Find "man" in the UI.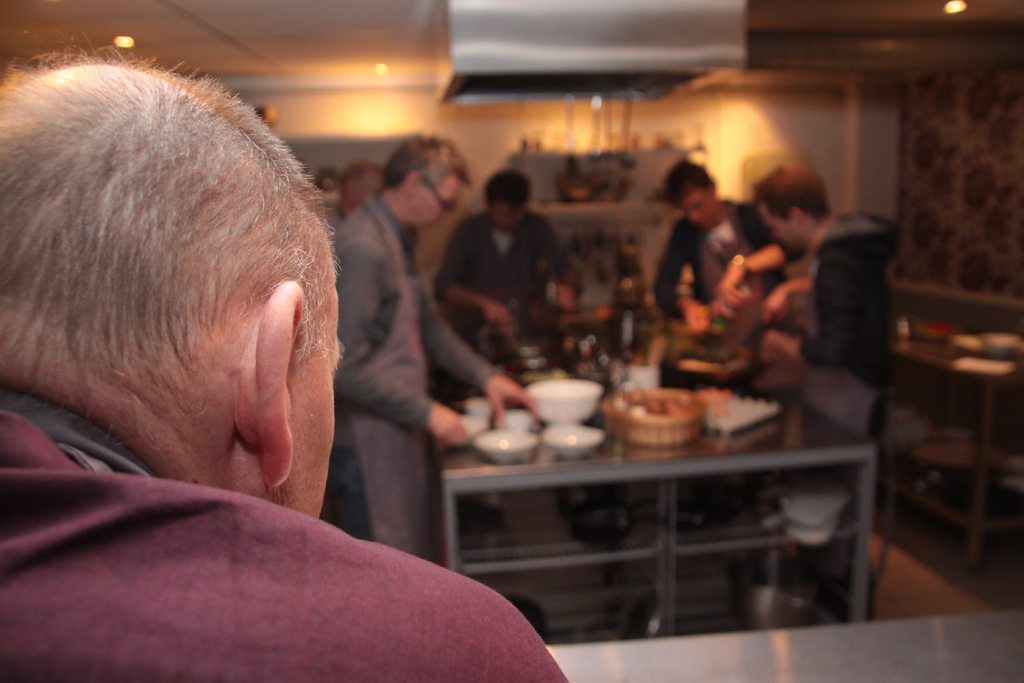
UI element at bbox(750, 157, 908, 616).
